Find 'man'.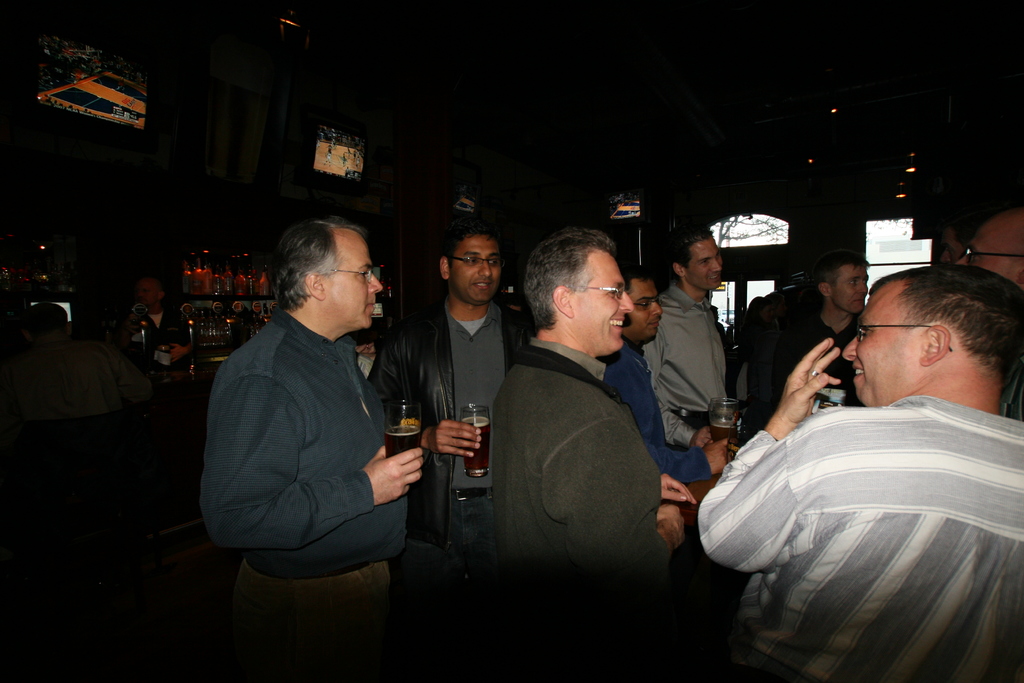
detection(696, 269, 1023, 682).
